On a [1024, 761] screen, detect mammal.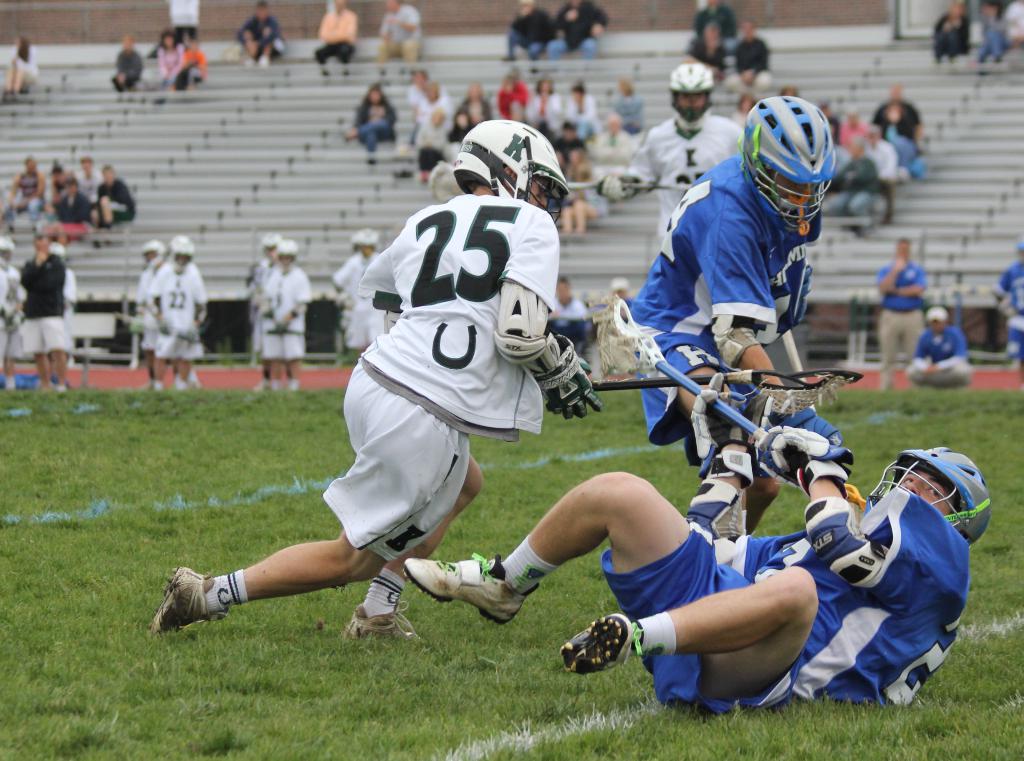
[left=547, top=0, right=611, bottom=68].
